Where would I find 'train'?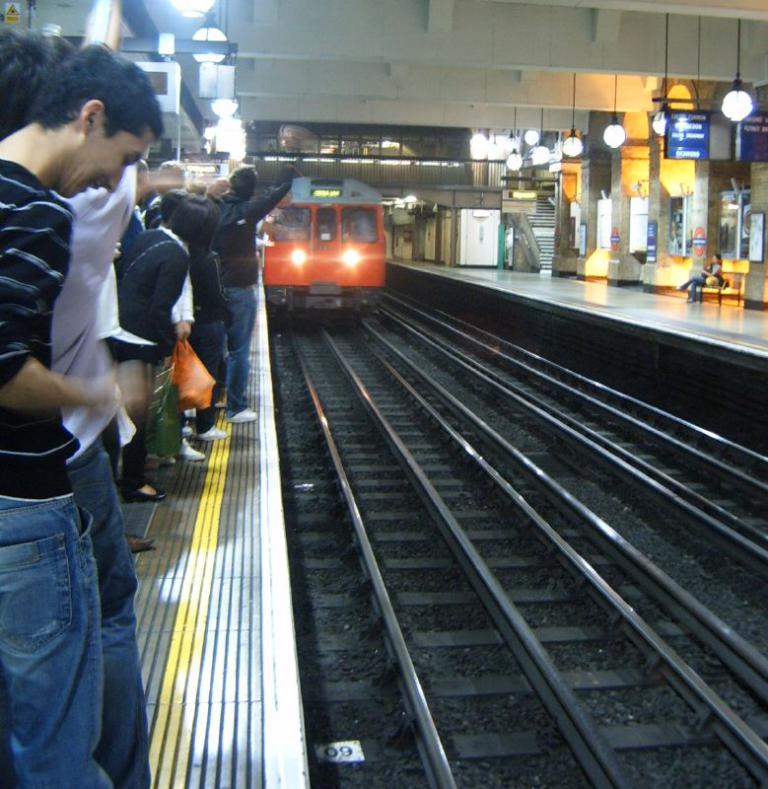
At (x1=255, y1=178, x2=390, y2=329).
